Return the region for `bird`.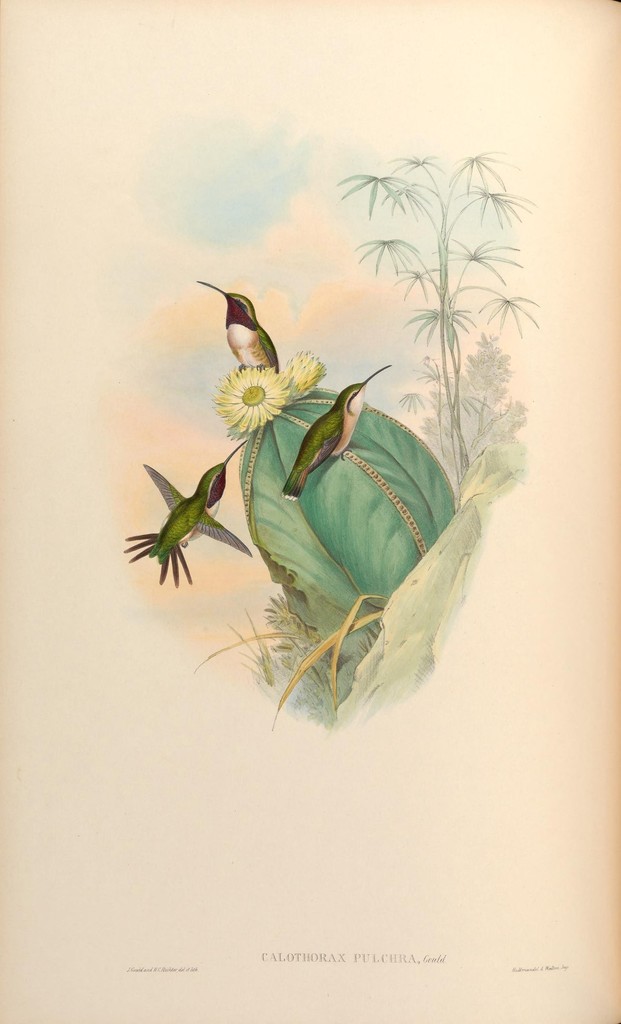
[200, 276, 281, 368].
